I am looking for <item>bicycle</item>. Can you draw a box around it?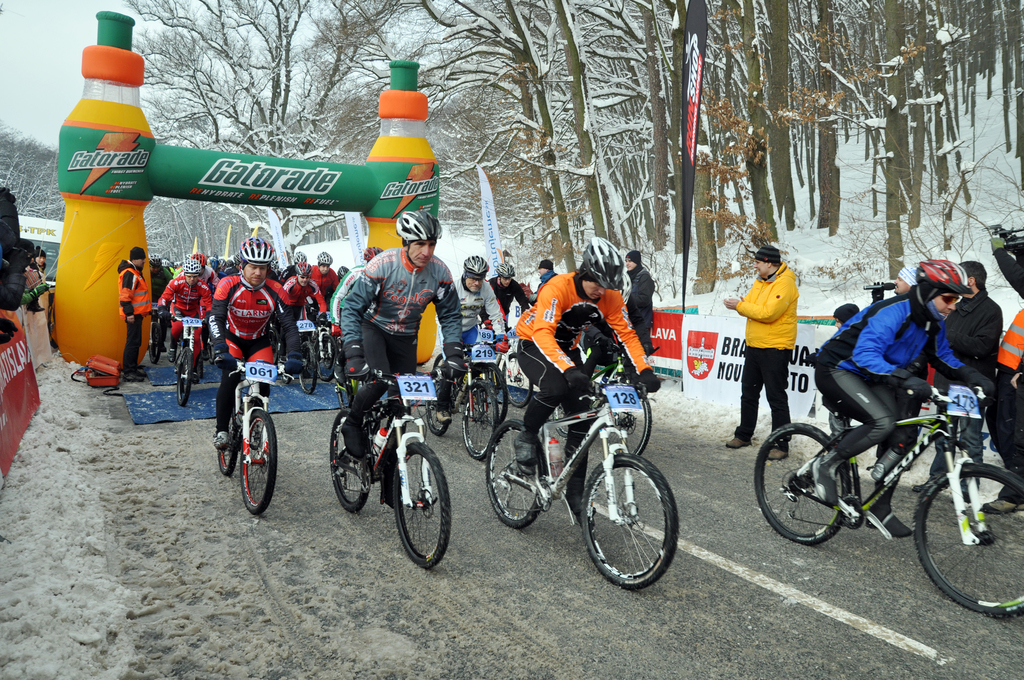
Sure, the bounding box is <region>500, 337, 538, 409</region>.
